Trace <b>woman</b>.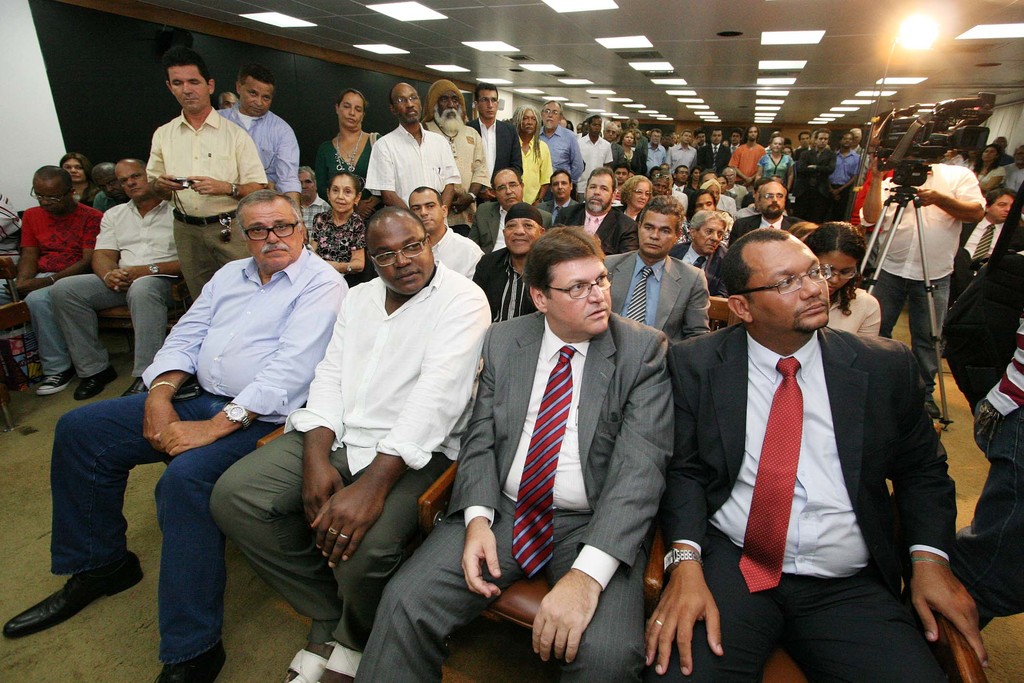
Traced to 304,173,366,286.
